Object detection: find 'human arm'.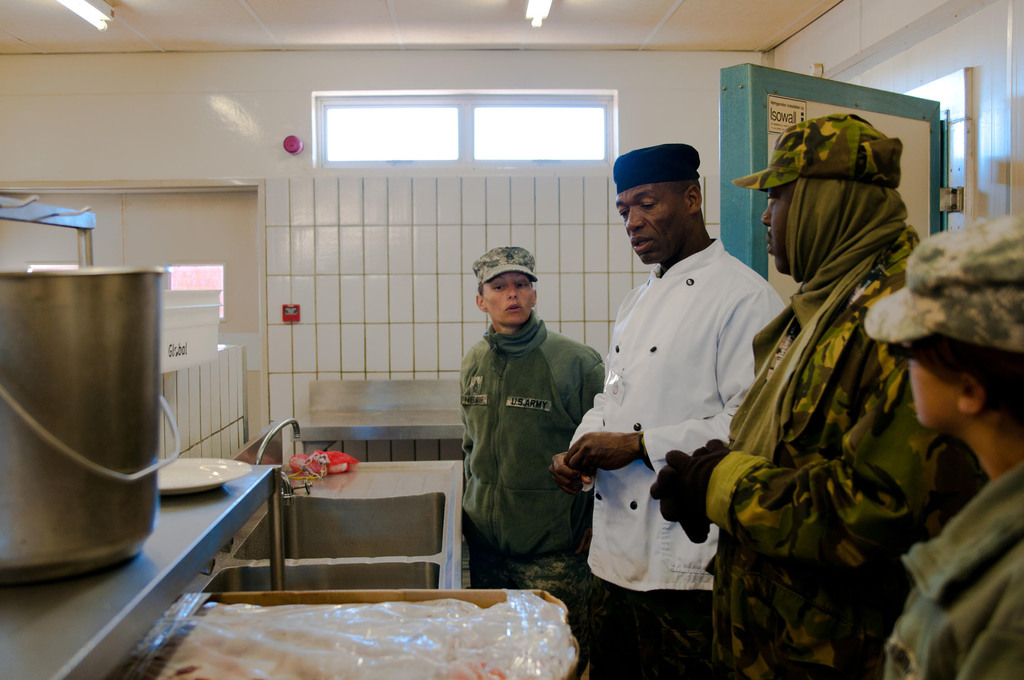
x1=558, y1=287, x2=792, y2=473.
